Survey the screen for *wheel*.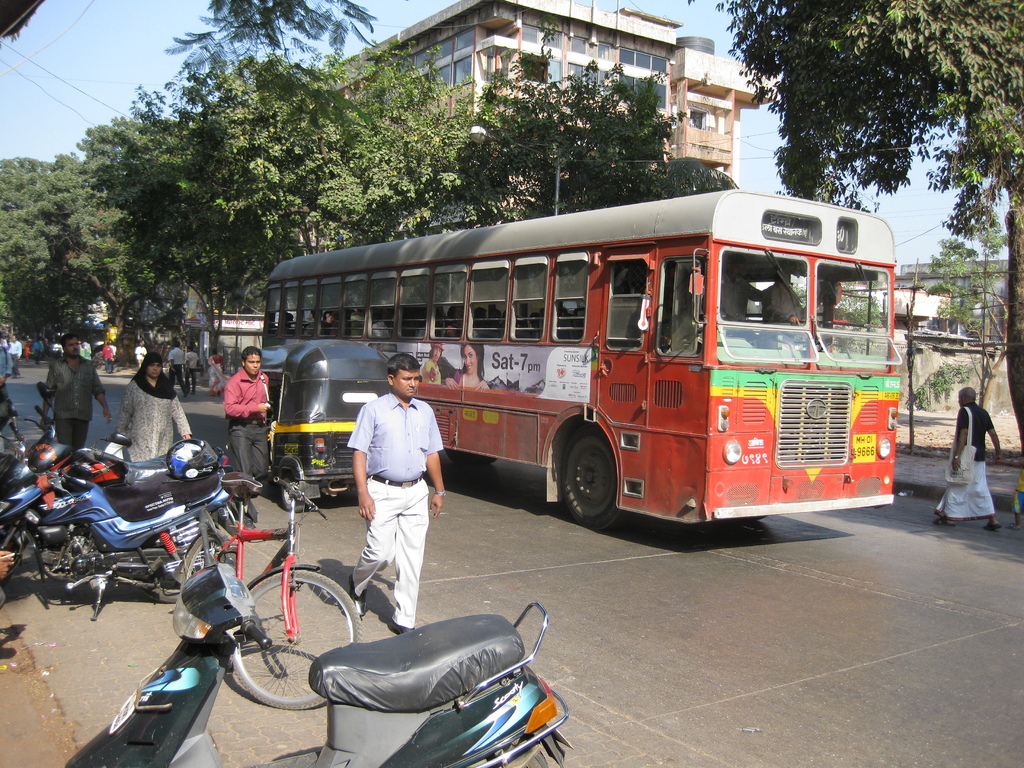
Survey found: 227 568 365 709.
